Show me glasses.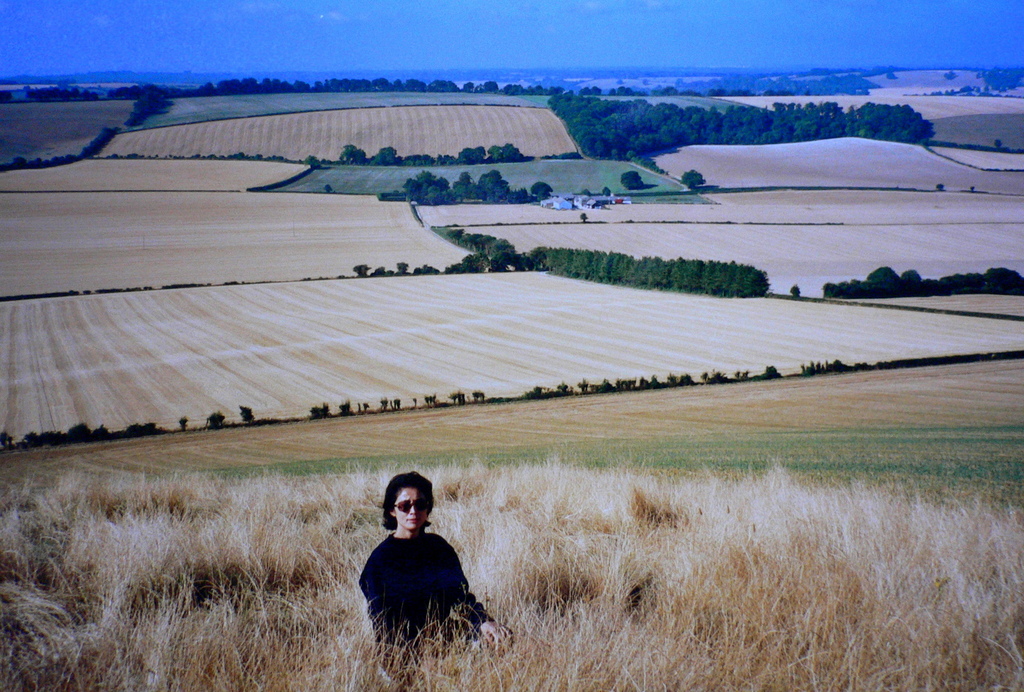
glasses is here: 388:498:434:517.
